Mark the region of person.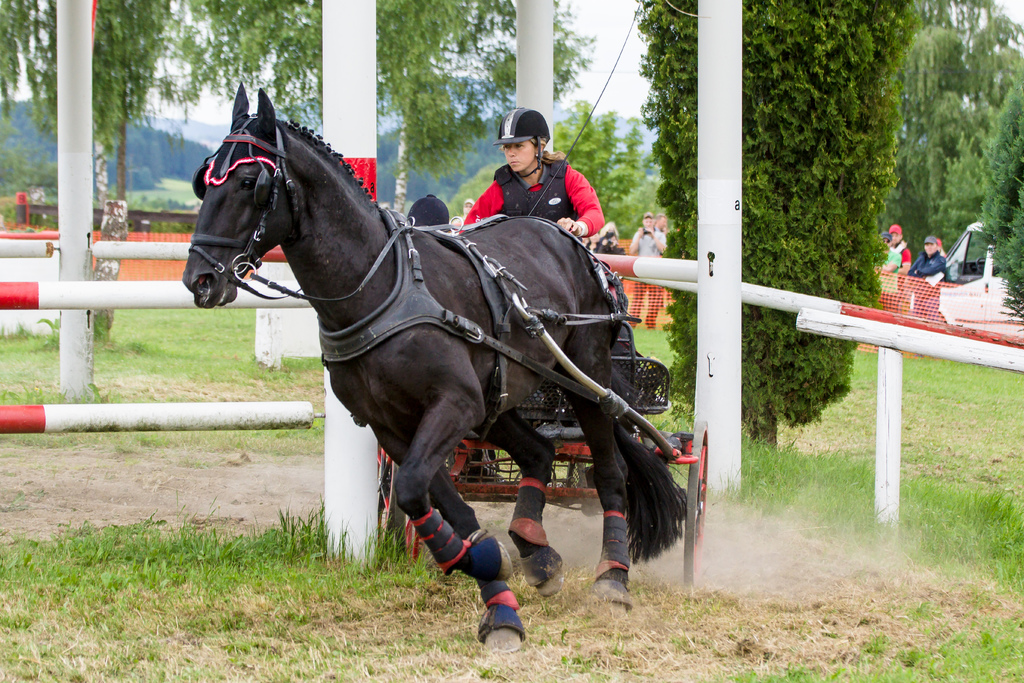
Region: 630/211/666/257.
